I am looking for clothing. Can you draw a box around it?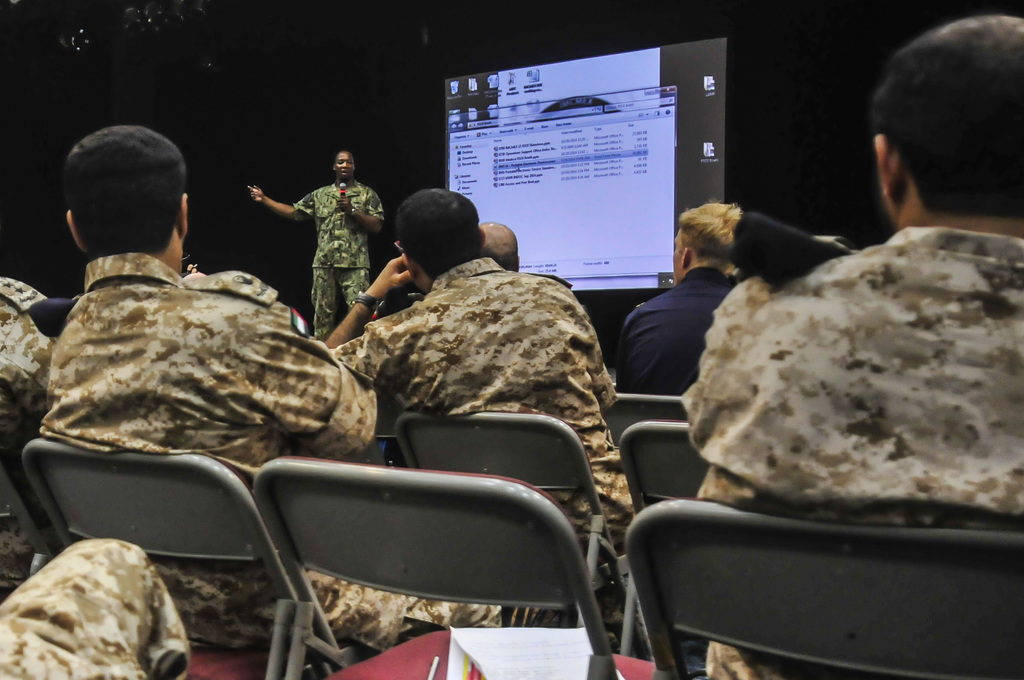
Sure, the bounding box is [42, 250, 510, 642].
